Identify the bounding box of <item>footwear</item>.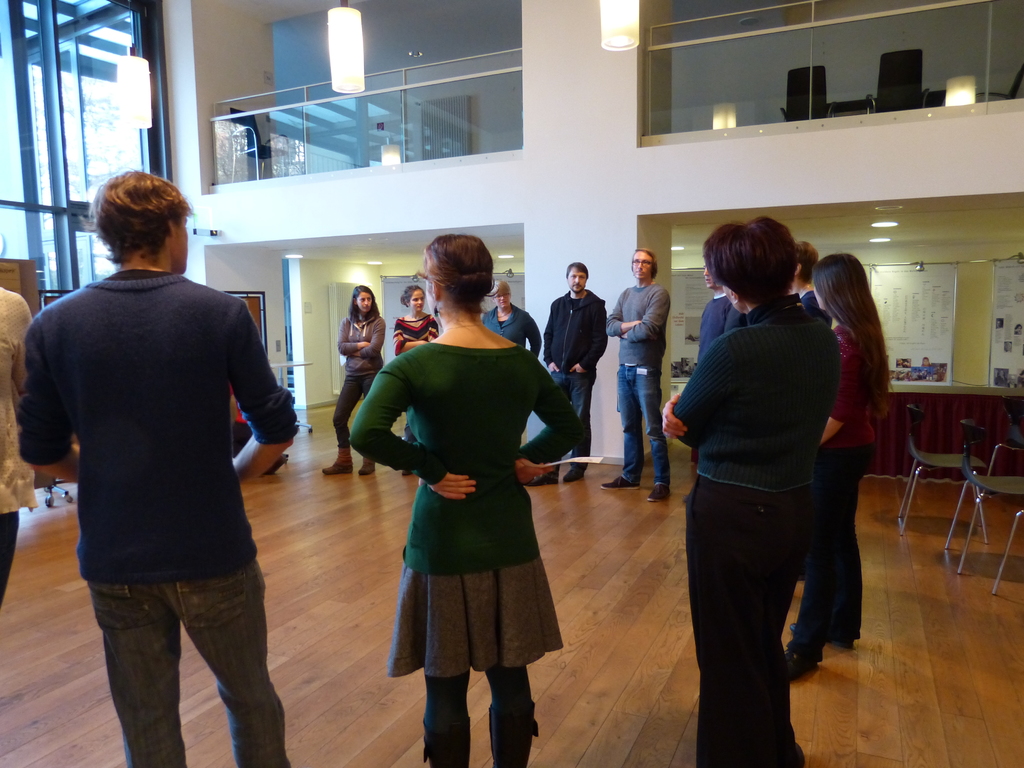
detection(561, 468, 586, 483).
